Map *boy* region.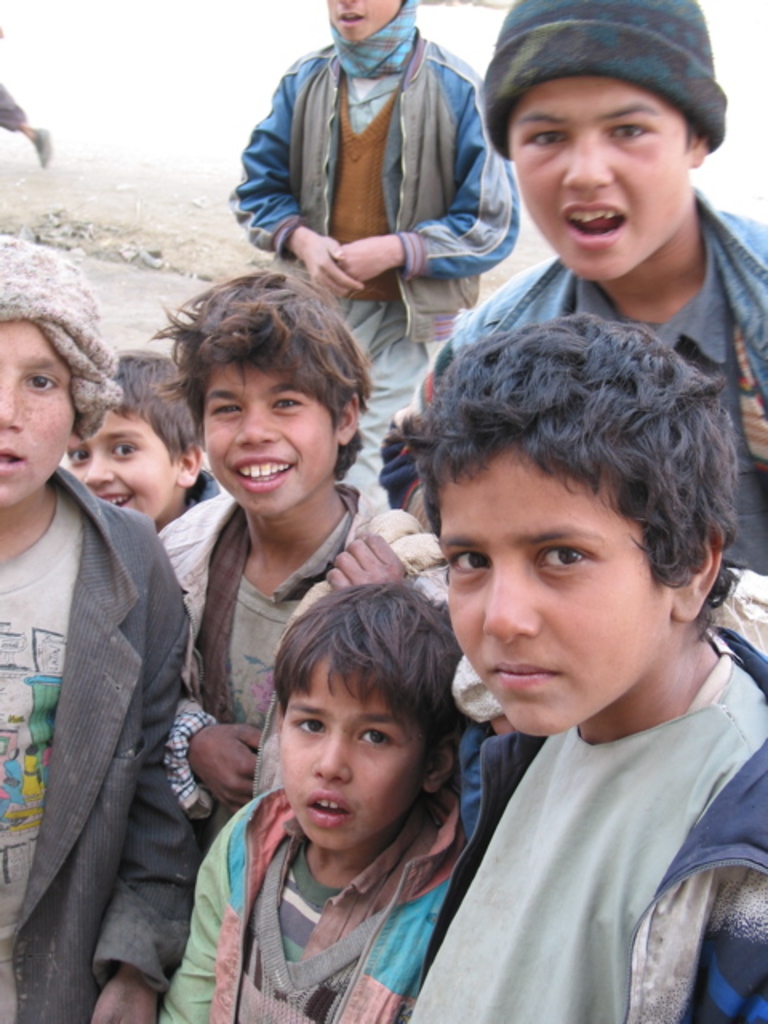
Mapped to l=398, t=312, r=766, b=1022.
